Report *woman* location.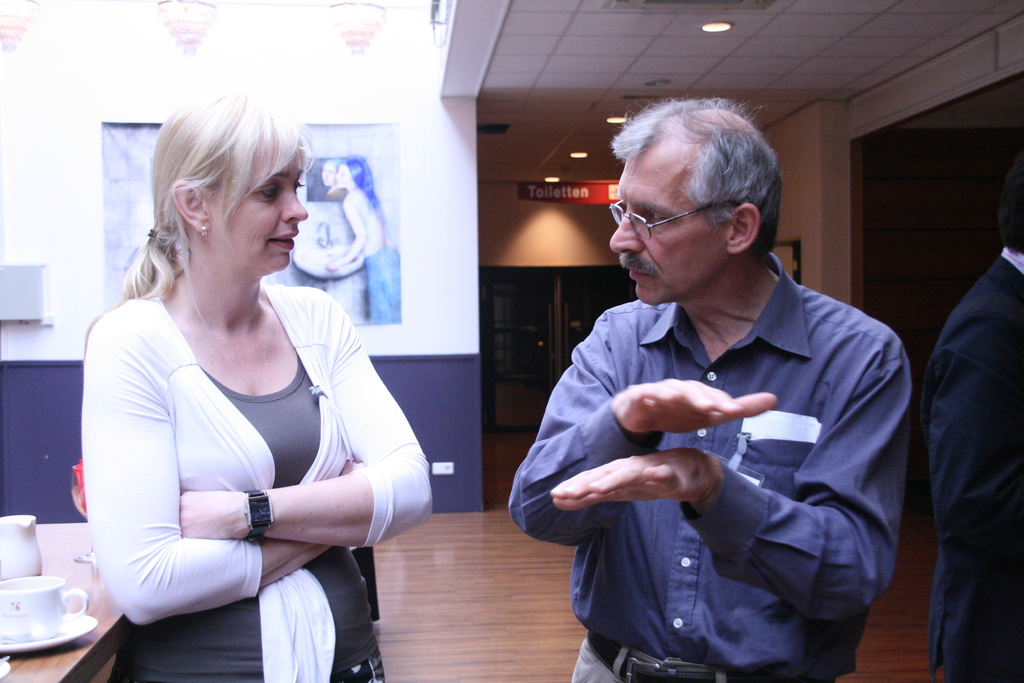
Report: left=72, top=86, right=426, bottom=662.
